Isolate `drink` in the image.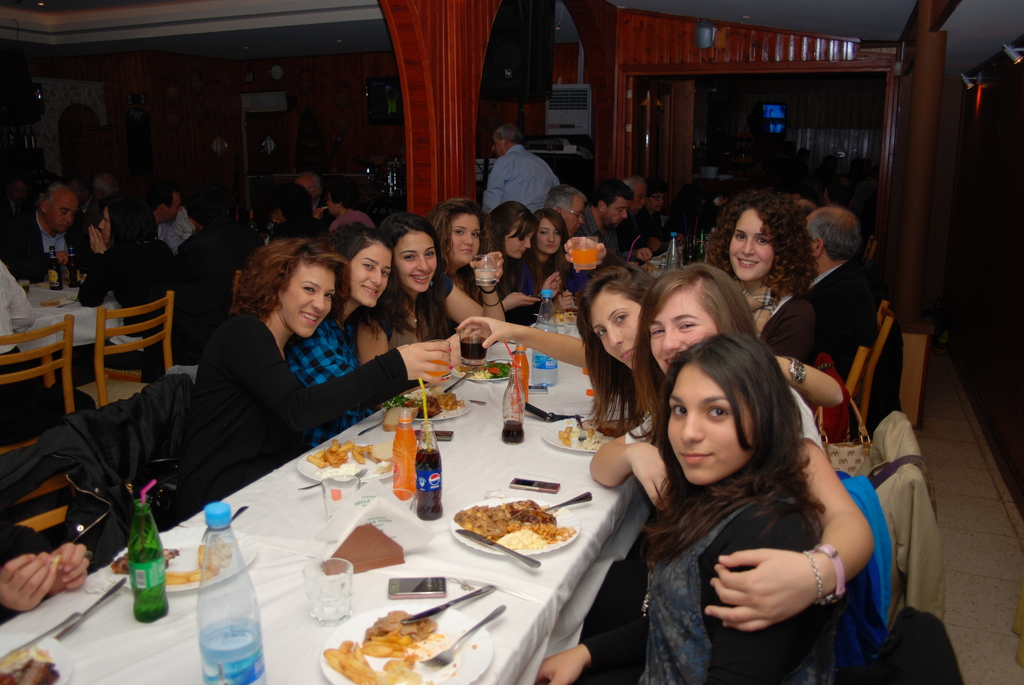
Isolated region: 196/618/268/684.
